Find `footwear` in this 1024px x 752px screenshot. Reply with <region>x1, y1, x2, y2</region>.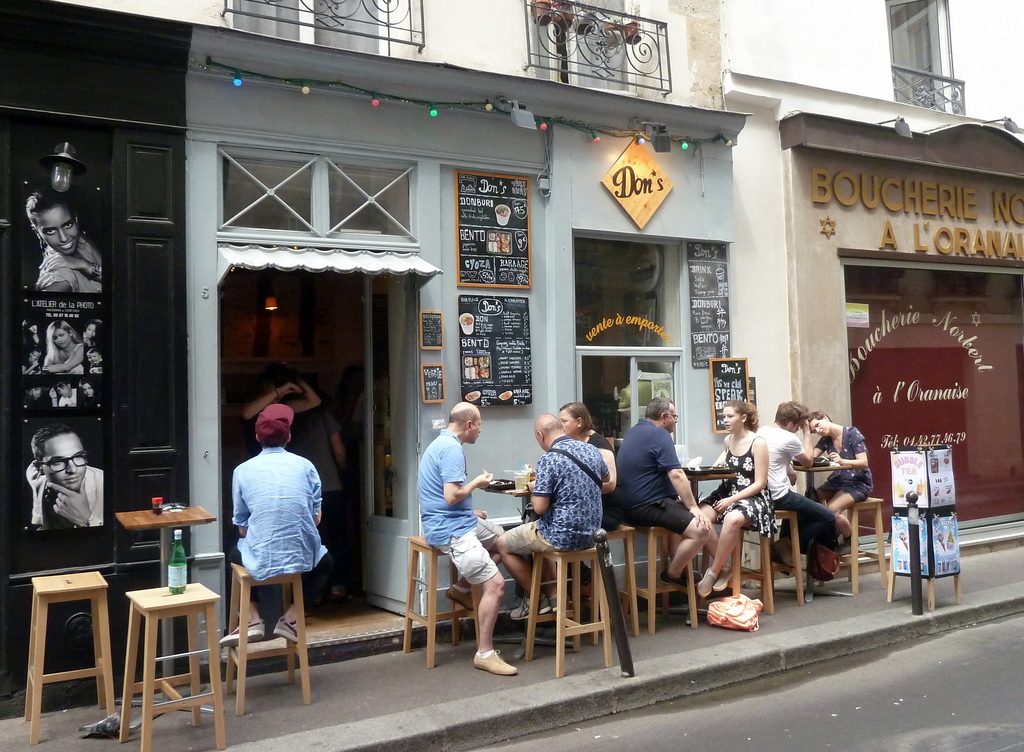
<region>834, 536, 863, 557</region>.
